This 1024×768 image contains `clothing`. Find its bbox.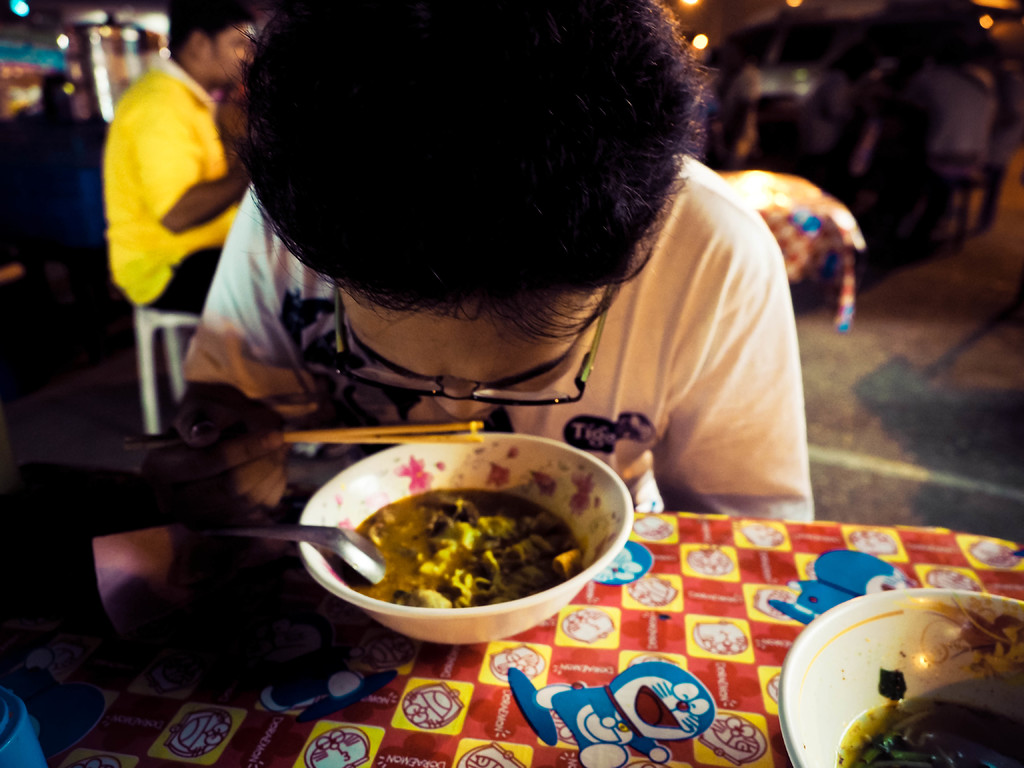
177/161/817/522.
